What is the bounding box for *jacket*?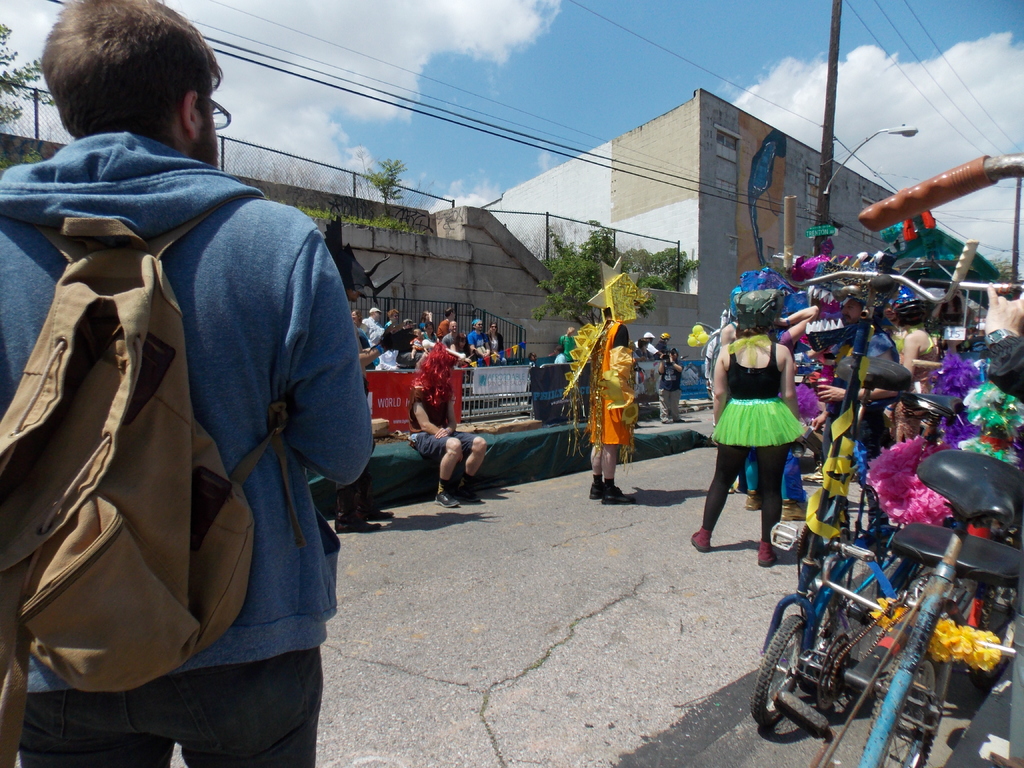
[0,131,381,692].
